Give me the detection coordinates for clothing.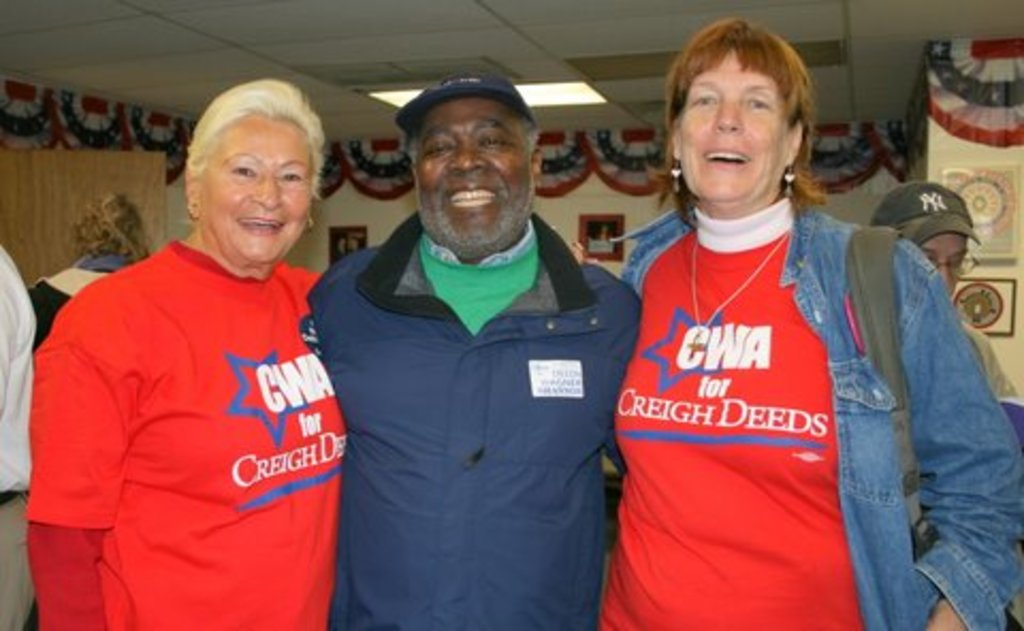
x1=958, y1=322, x2=1022, y2=405.
